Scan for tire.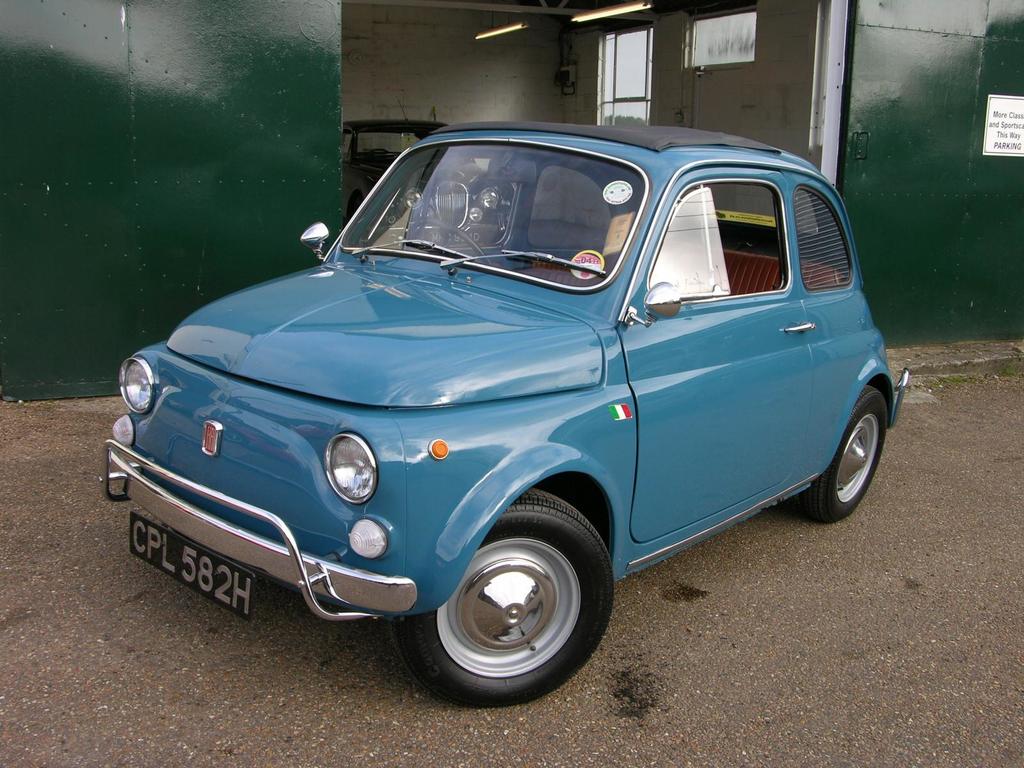
Scan result: detection(794, 380, 892, 529).
